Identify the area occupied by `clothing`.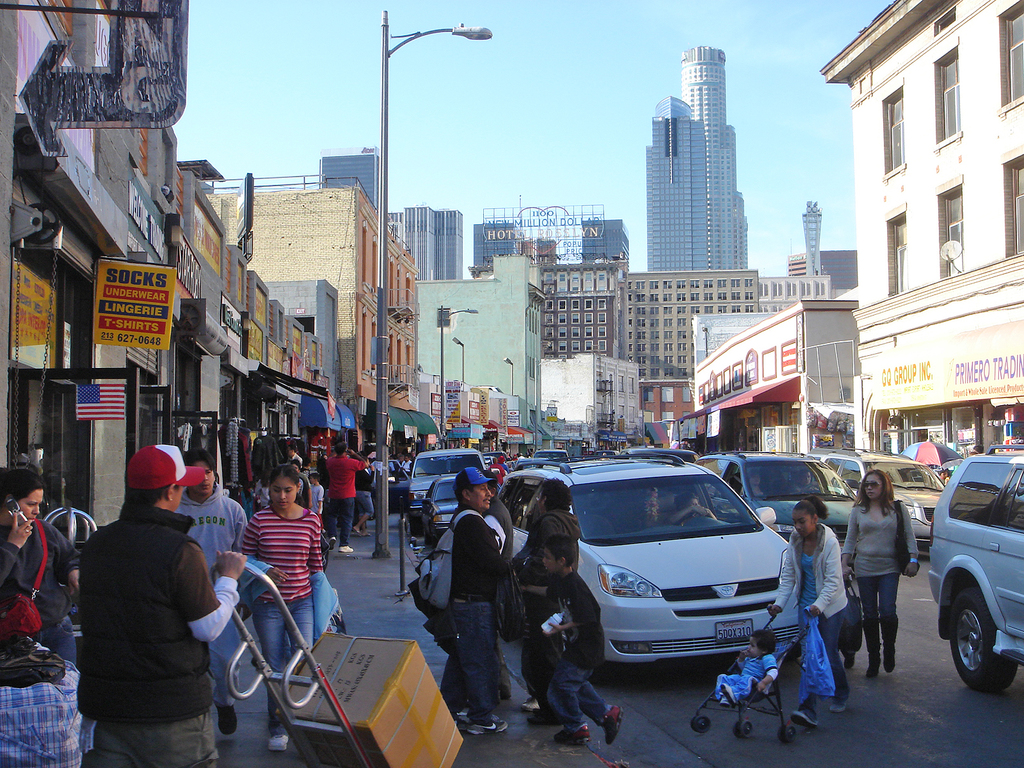
Area: select_region(314, 484, 329, 515).
